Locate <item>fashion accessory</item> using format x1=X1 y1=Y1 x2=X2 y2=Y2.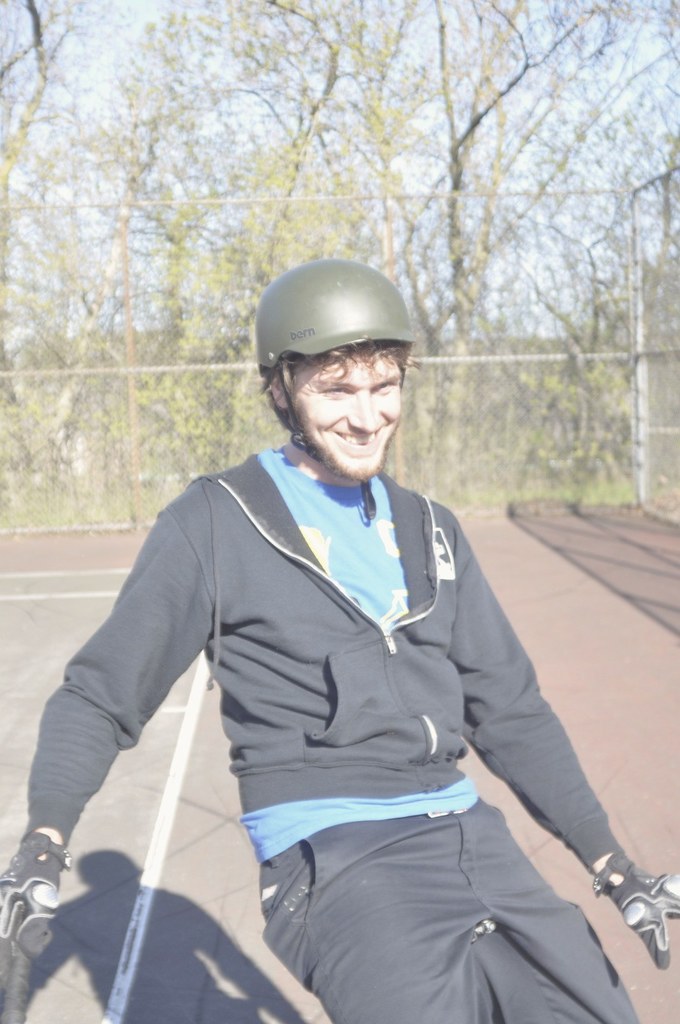
x1=0 y1=830 x2=70 y2=996.
